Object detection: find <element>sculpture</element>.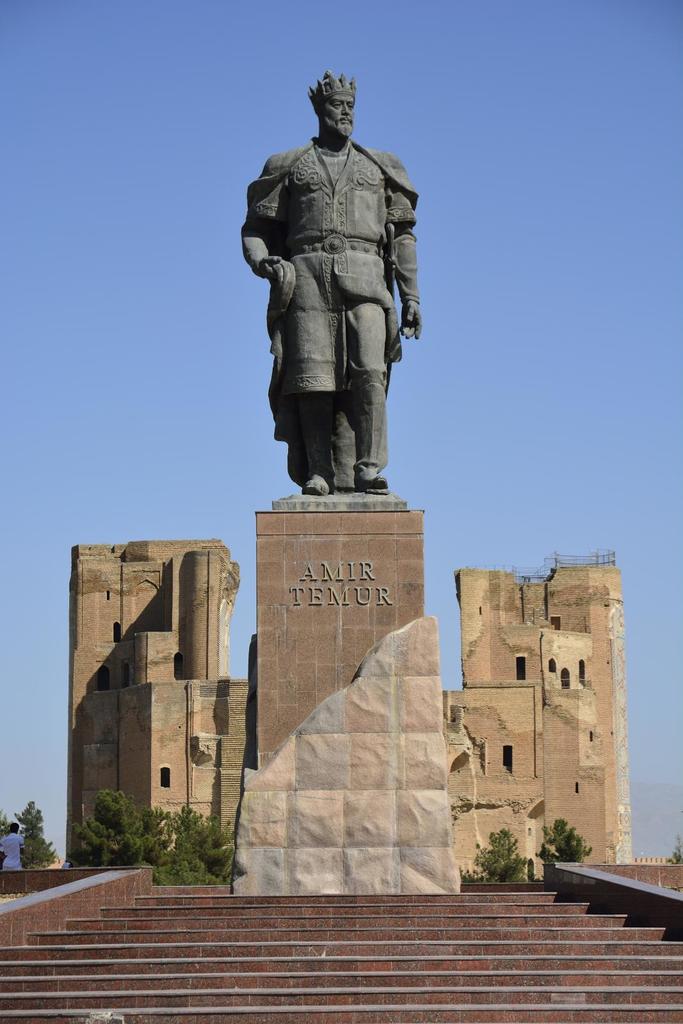
select_region(250, 77, 433, 518).
